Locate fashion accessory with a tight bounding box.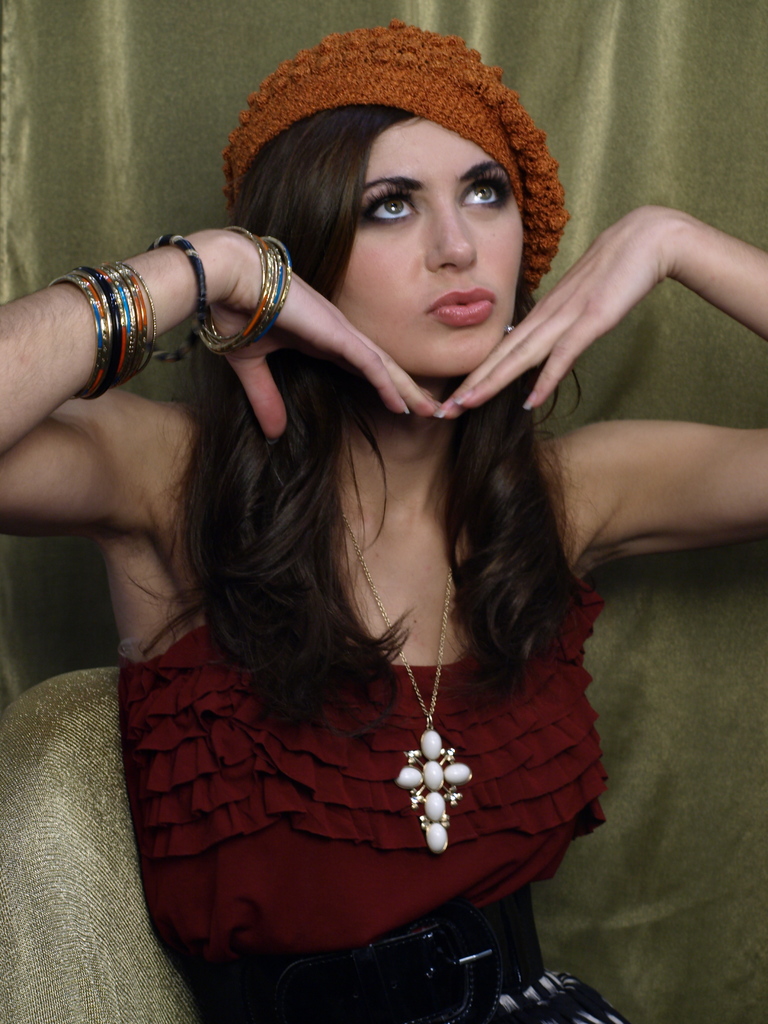
x1=219, y1=17, x2=574, y2=307.
